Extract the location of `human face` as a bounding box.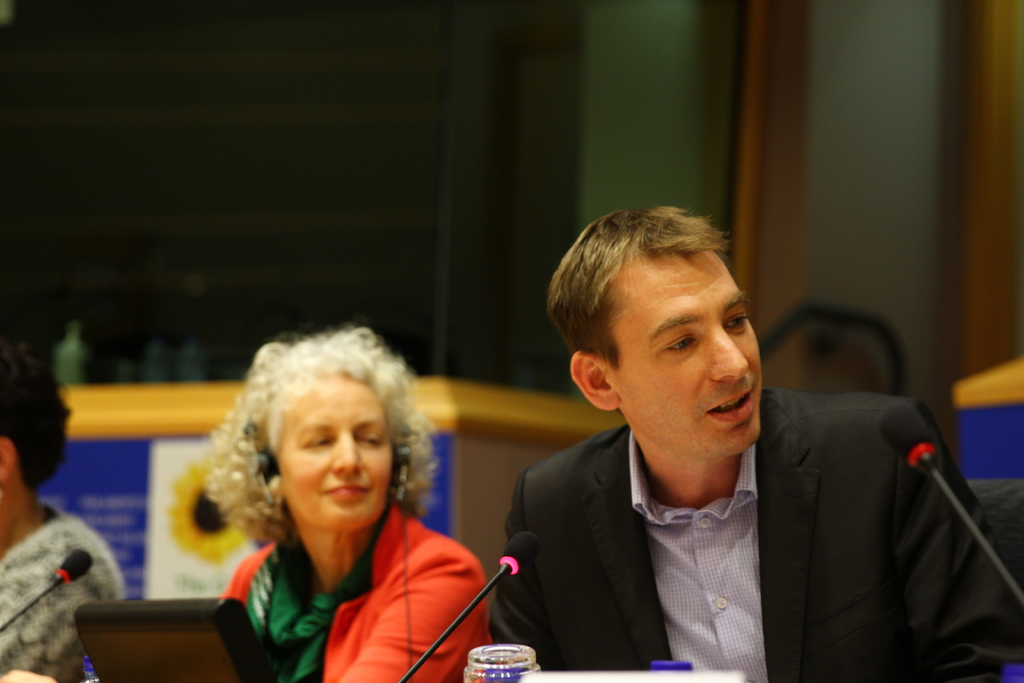
region(609, 247, 767, 459).
